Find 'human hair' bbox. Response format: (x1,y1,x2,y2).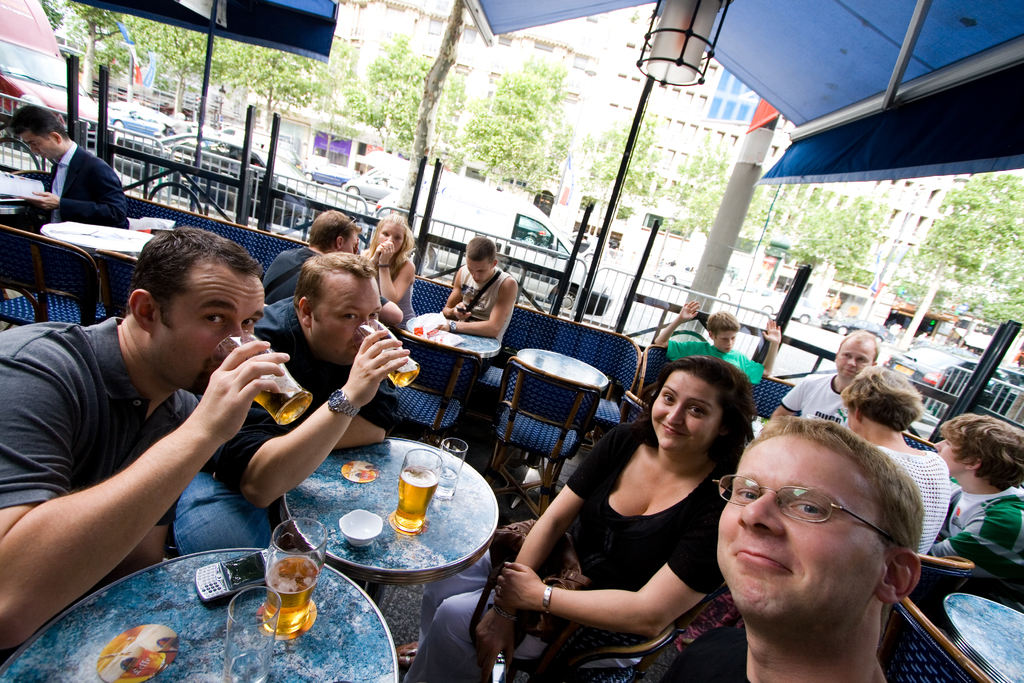
(308,211,362,254).
